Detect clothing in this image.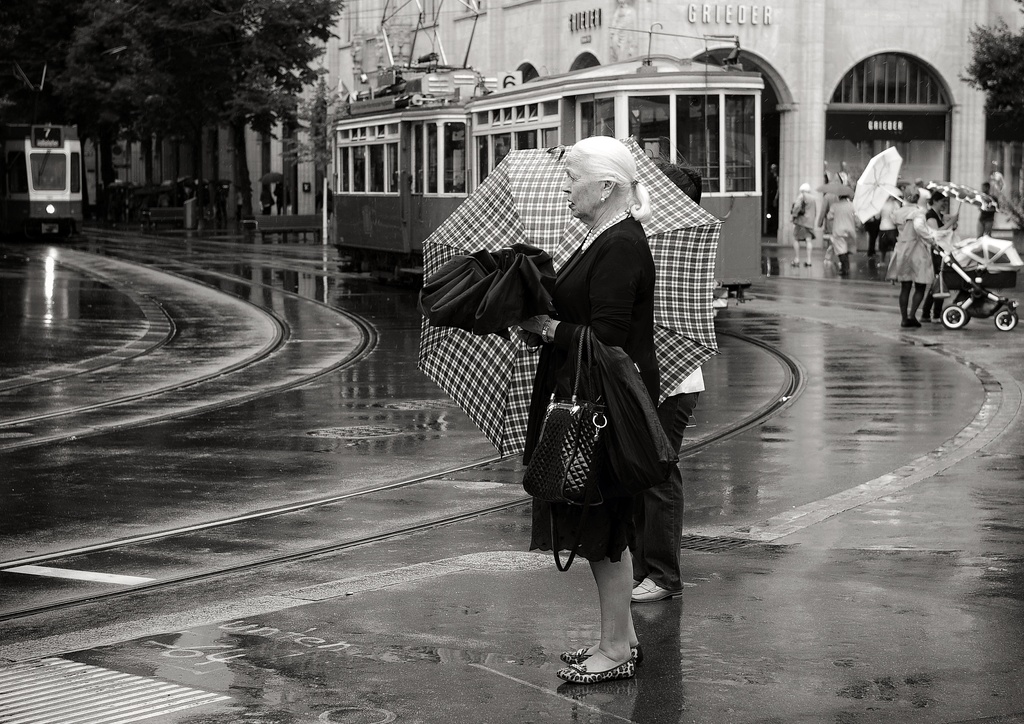
Detection: <bbox>828, 197, 861, 259</bbox>.
